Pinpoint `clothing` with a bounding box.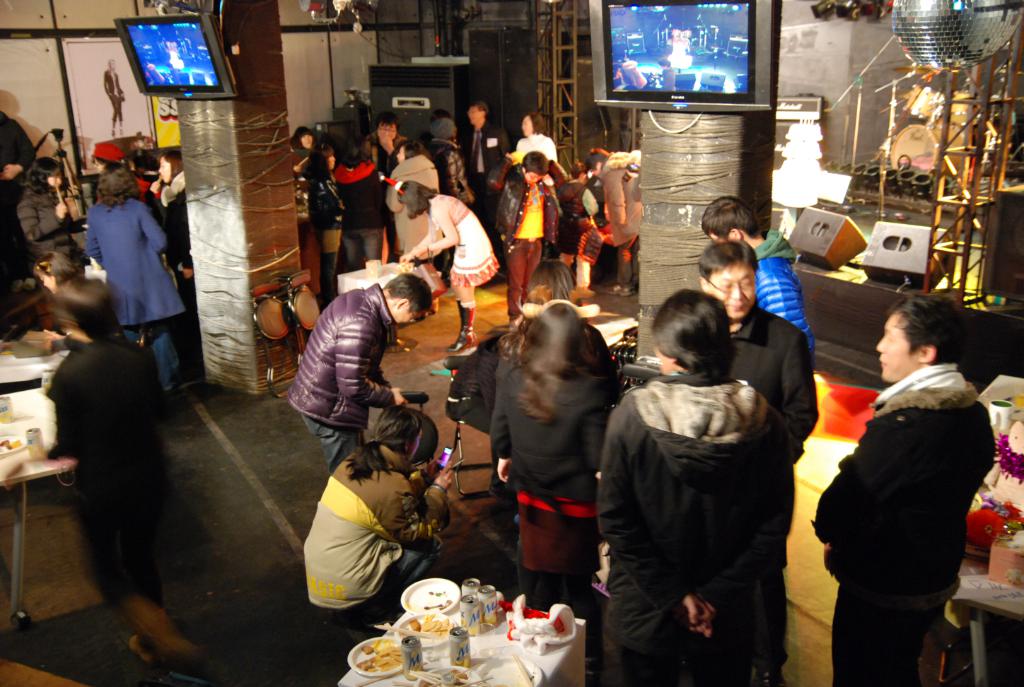
left=598, top=370, right=782, bottom=686.
